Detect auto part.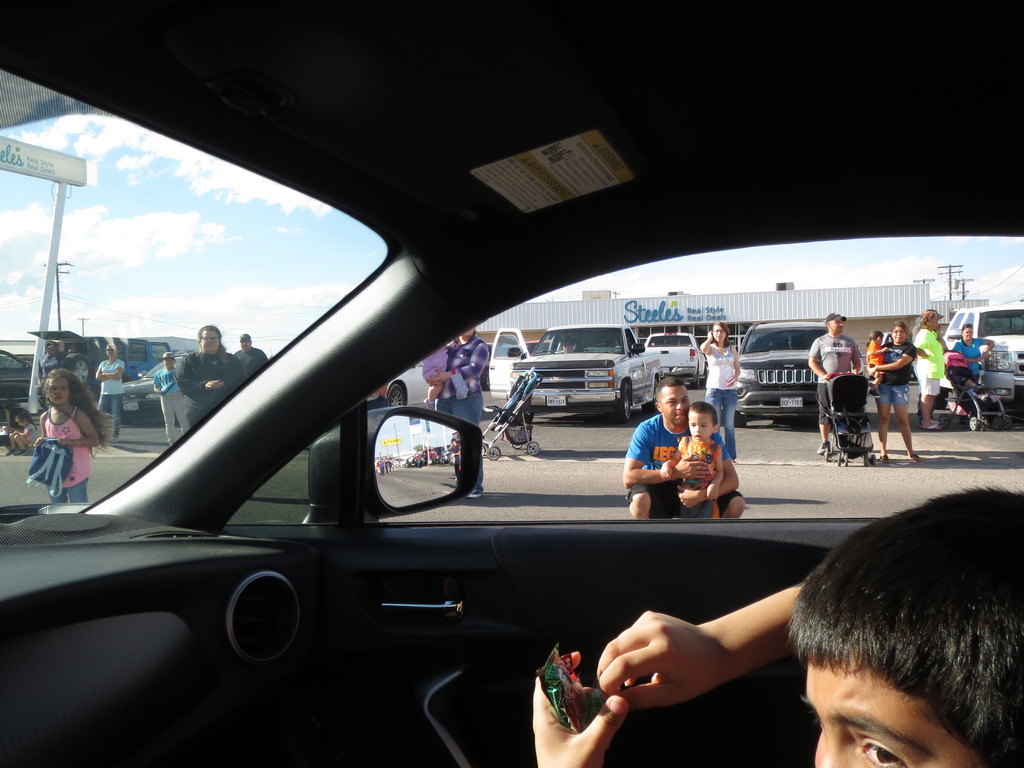
Detected at BBox(943, 300, 1023, 415).
